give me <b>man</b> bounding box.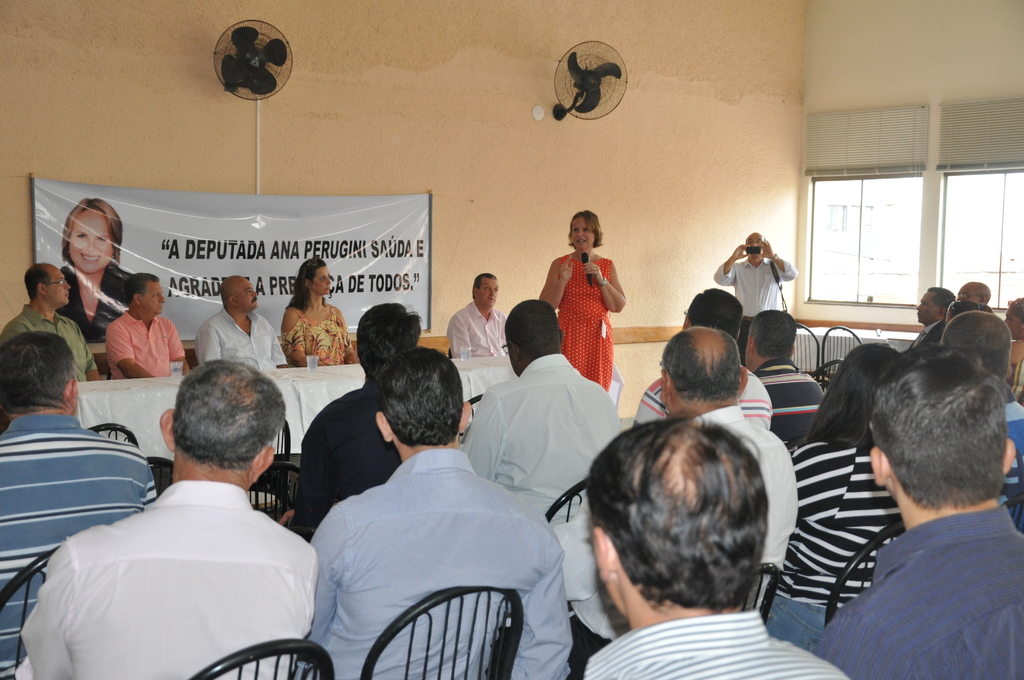
bbox=[940, 312, 1023, 528].
